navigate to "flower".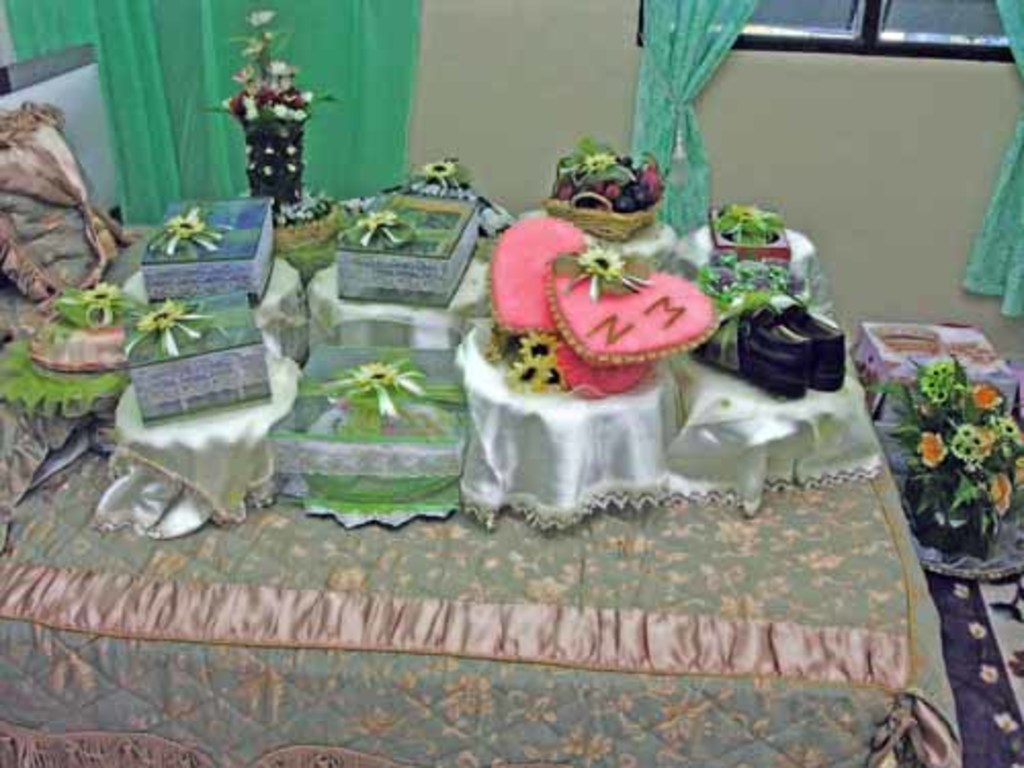
Navigation target: left=92, top=287, right=119, bottom=299.
